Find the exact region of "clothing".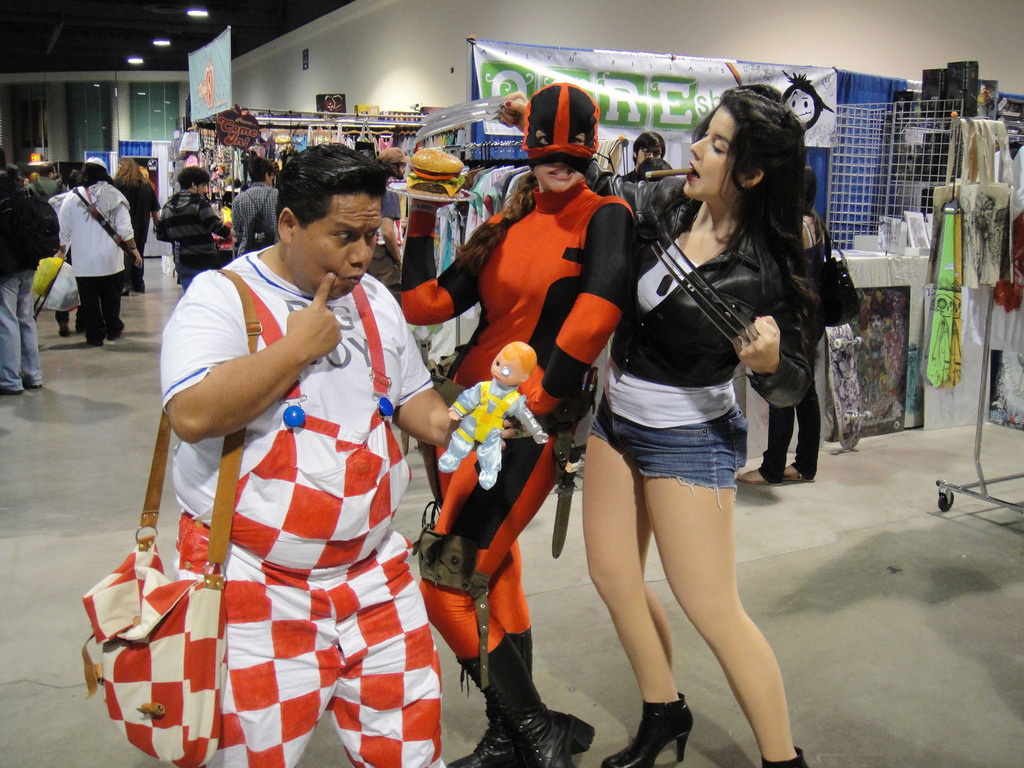
Exact region: 413, 180, 637, 667.
